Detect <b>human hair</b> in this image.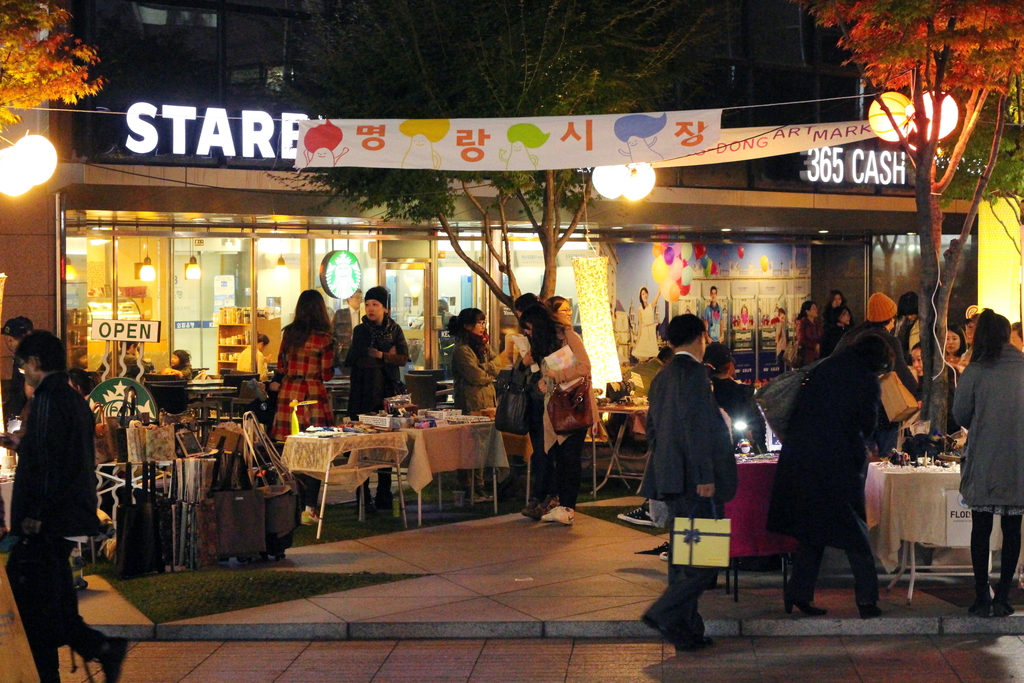
Detection: 826 304 852 329.
